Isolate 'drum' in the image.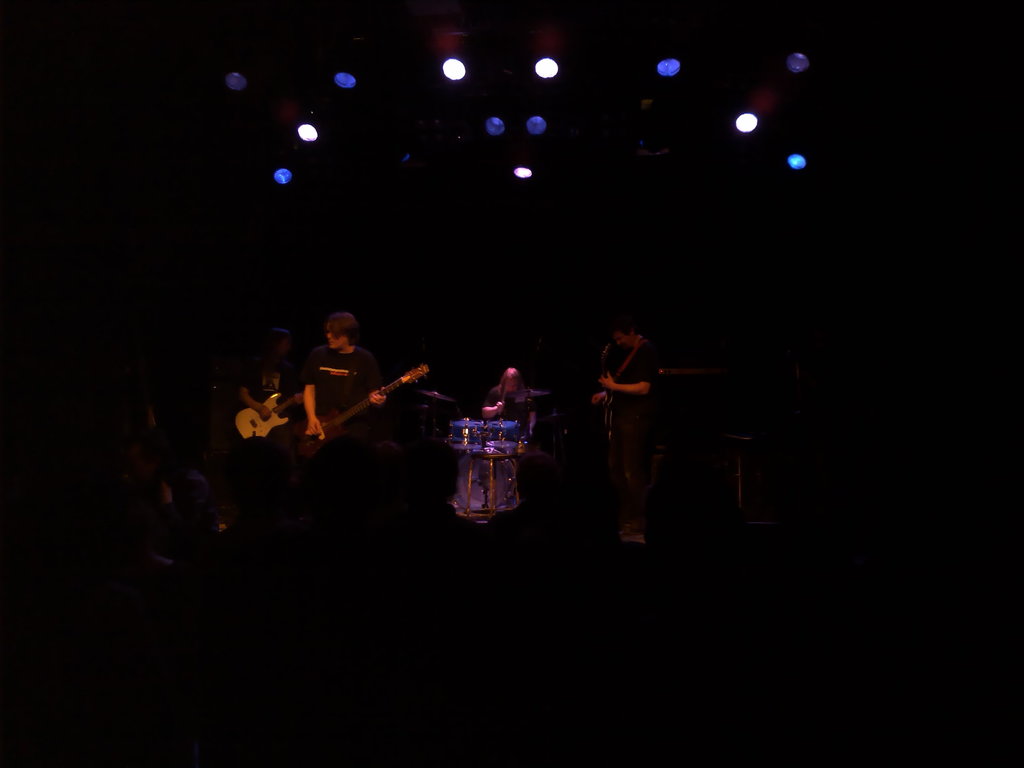
Isolated region: 485:419:520:450.
